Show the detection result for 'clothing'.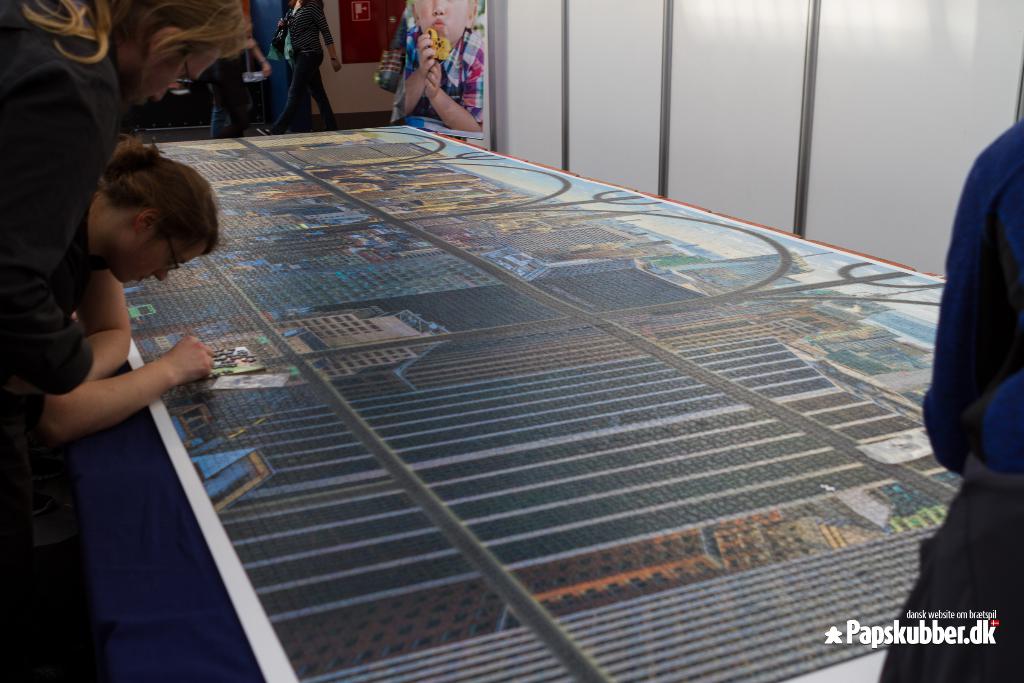
bbox(921, 117, 1023, 477).
